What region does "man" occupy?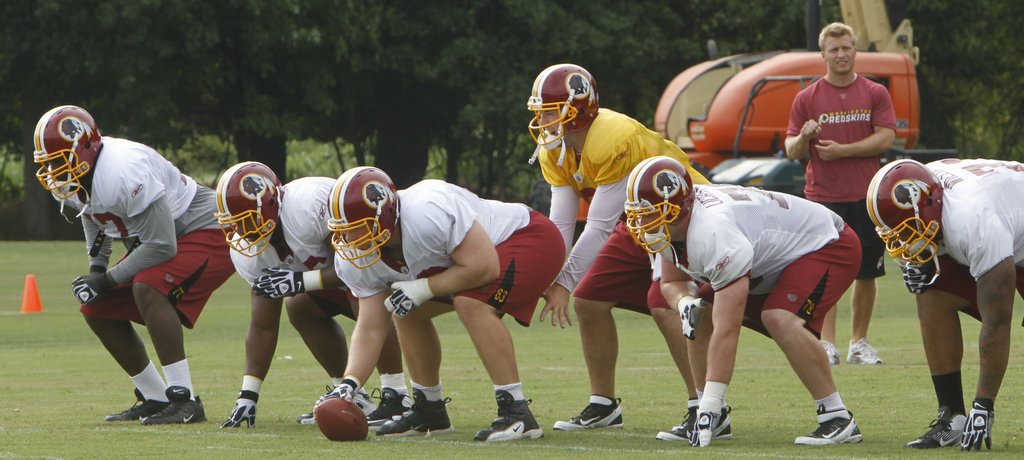
bbox=(48, 106, 230, 422).
